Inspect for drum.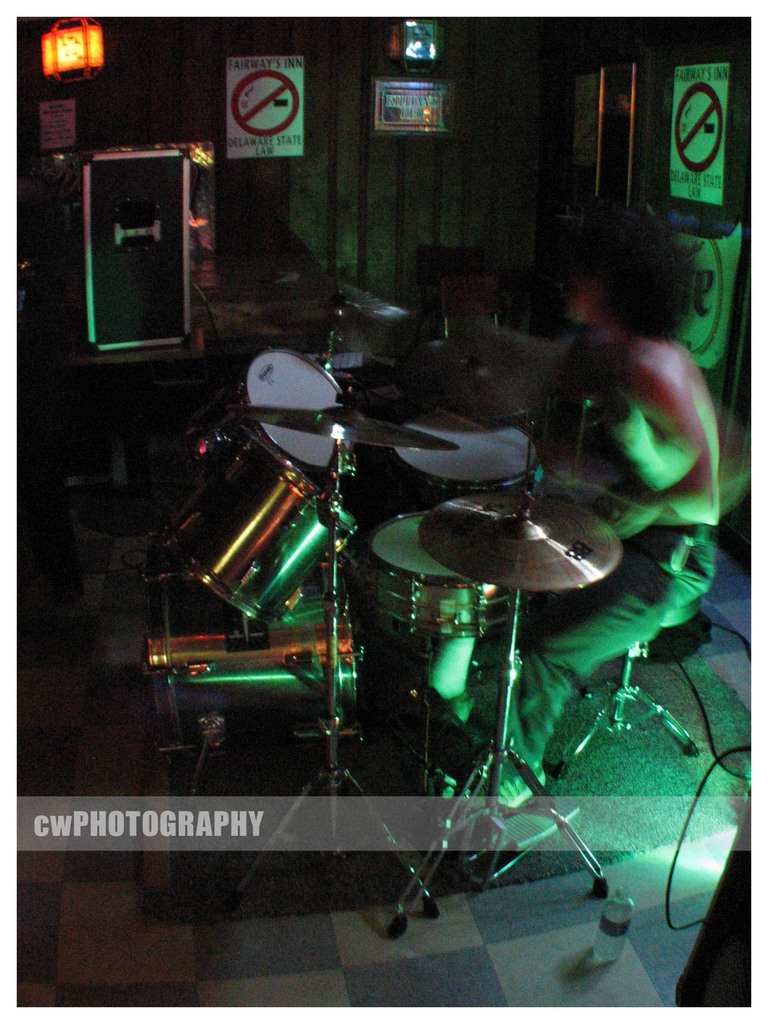
Inspection: l=150, t=424, r=362, b=623.
